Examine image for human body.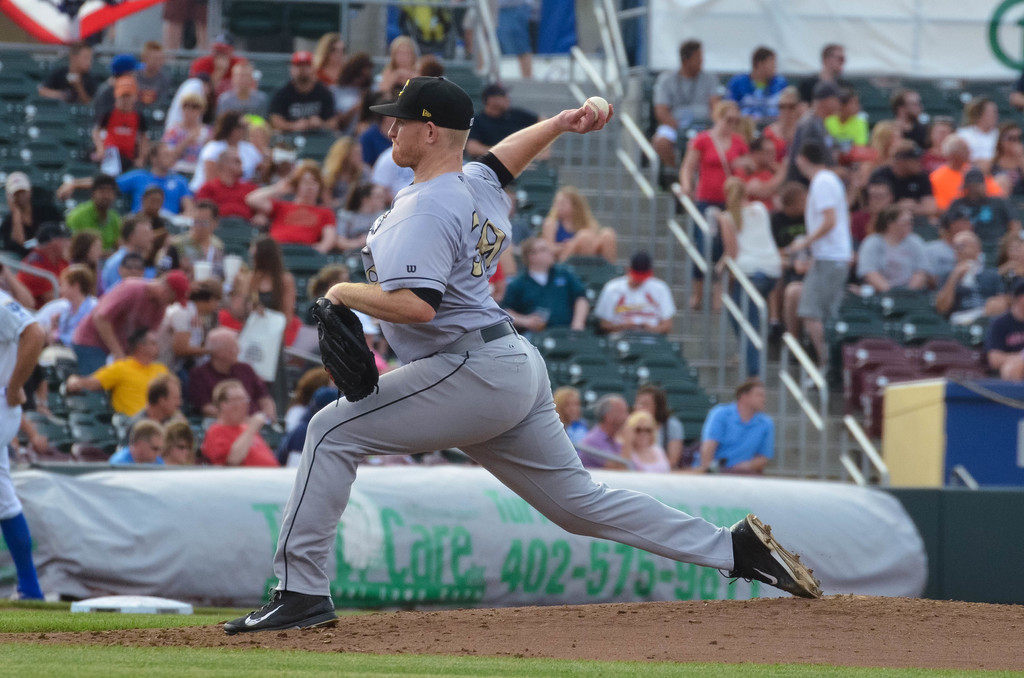
Examination result: left=691, top=415, right=774, bottom=476.
